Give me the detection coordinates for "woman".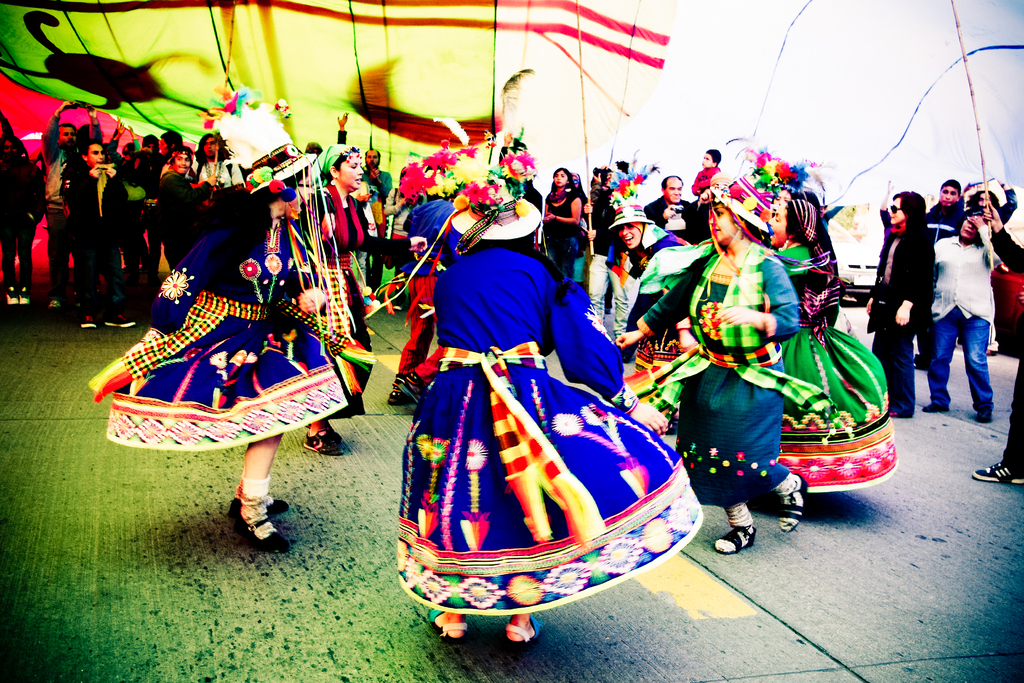
box=[301, 147, 371, 456].
